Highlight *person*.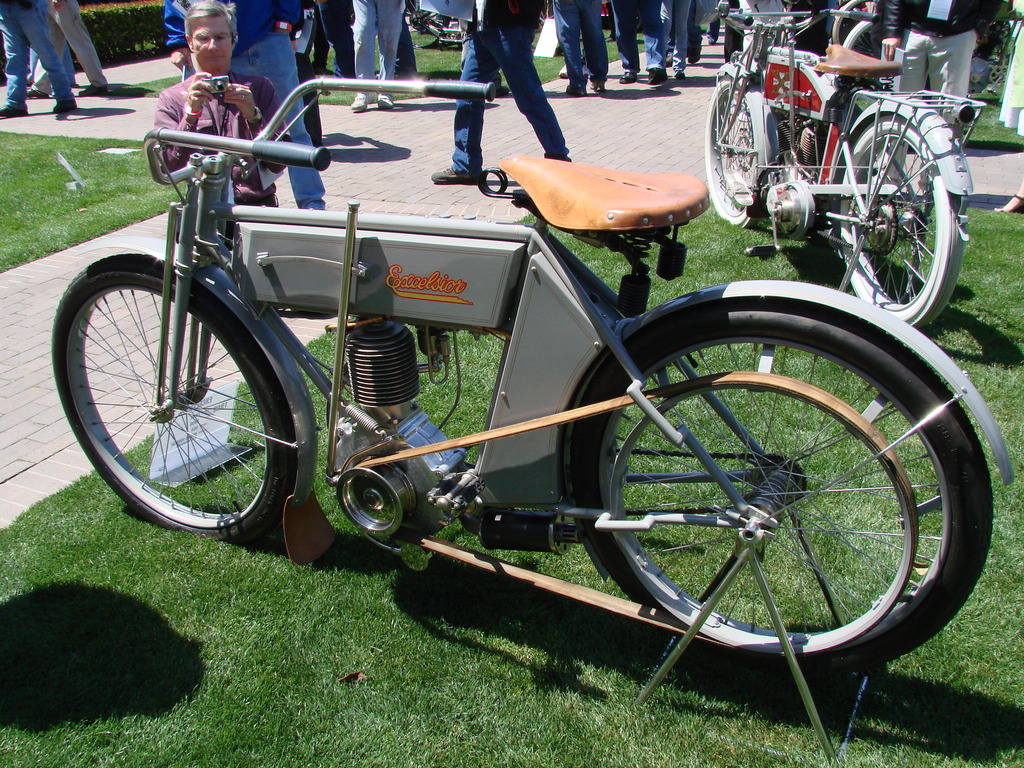
Highlighted region: Rect(878, 0, 995, 149).
